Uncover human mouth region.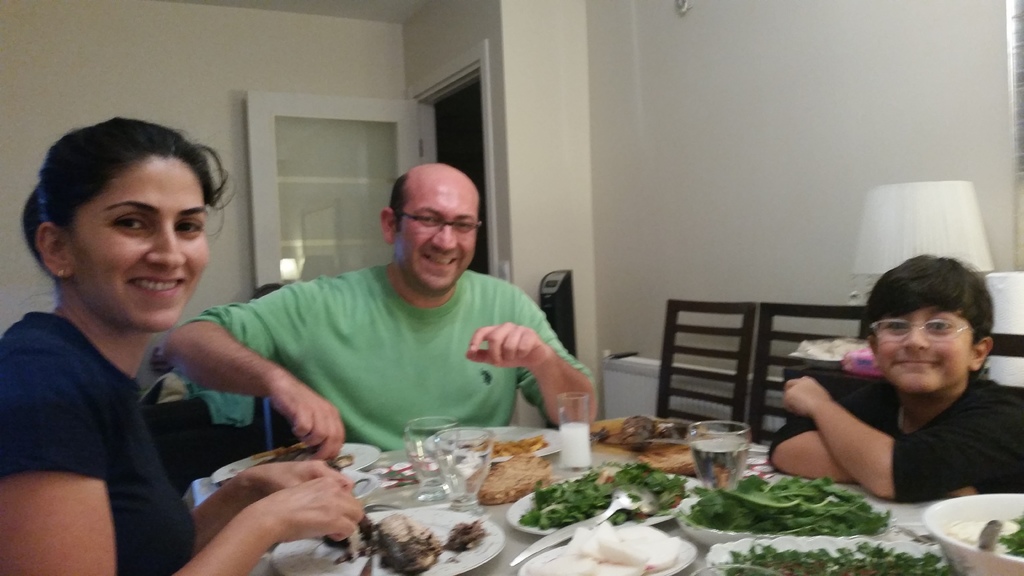
Uncovered: x1=128 y1=274 x2=185 y2=296.
